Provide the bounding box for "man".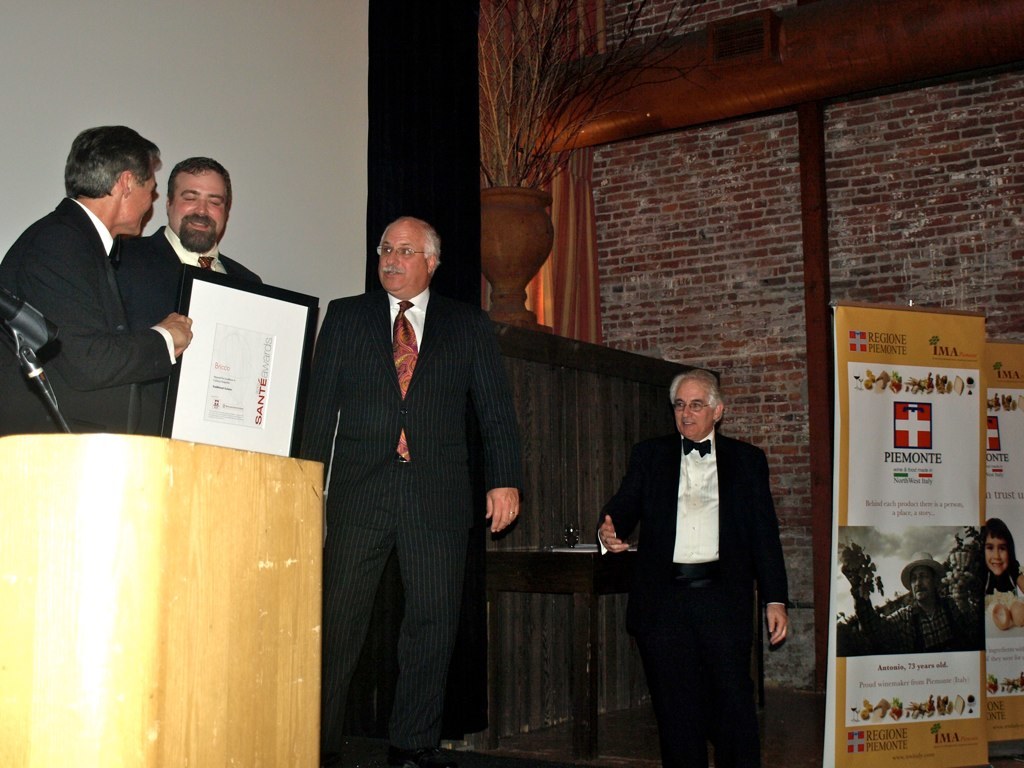
rect(0, 125, 190, 434).
